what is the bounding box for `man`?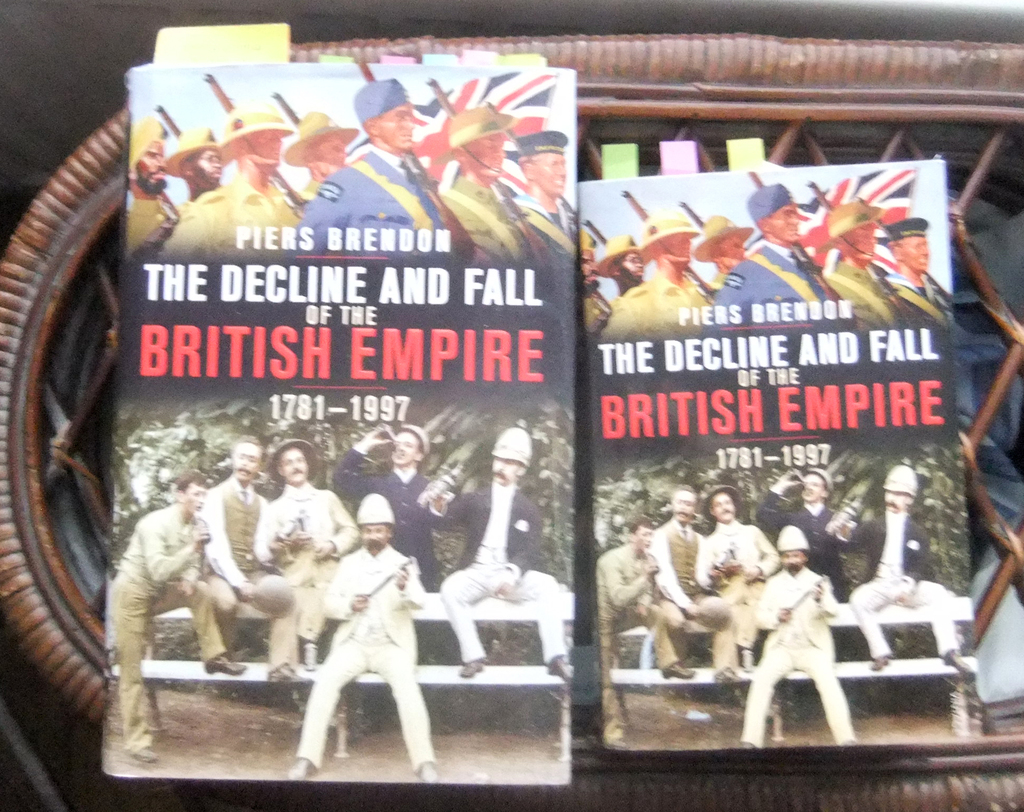
rect(707, 181, 849, 329).
